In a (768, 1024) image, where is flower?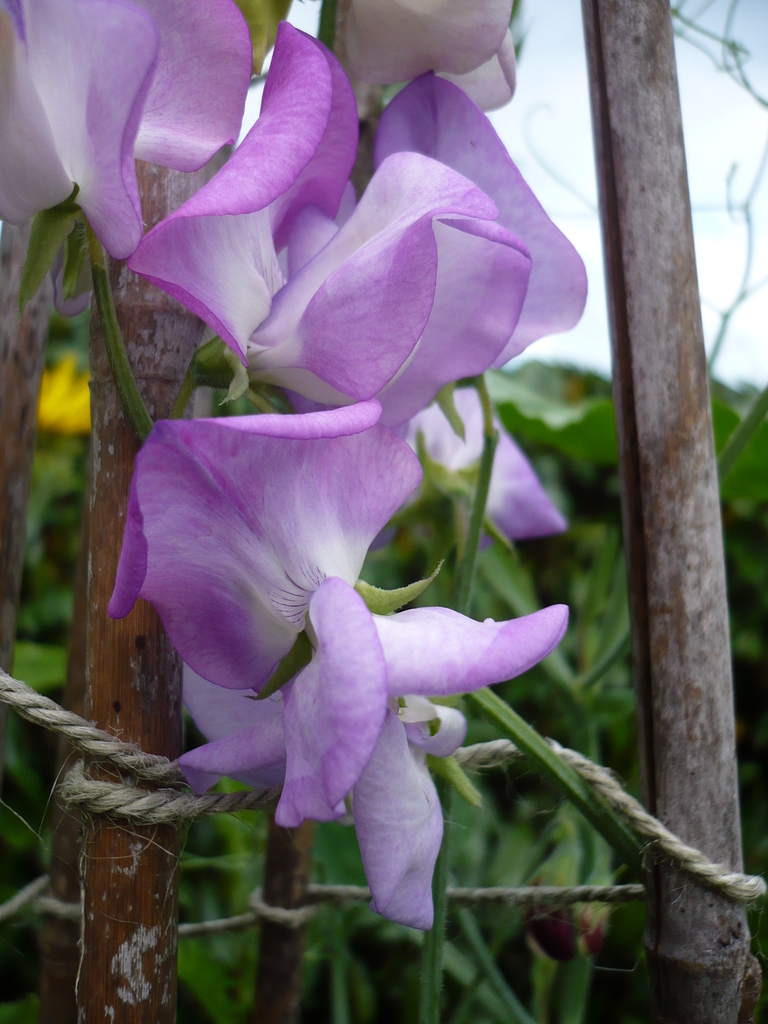
crop(102, 400, 568, 934).
